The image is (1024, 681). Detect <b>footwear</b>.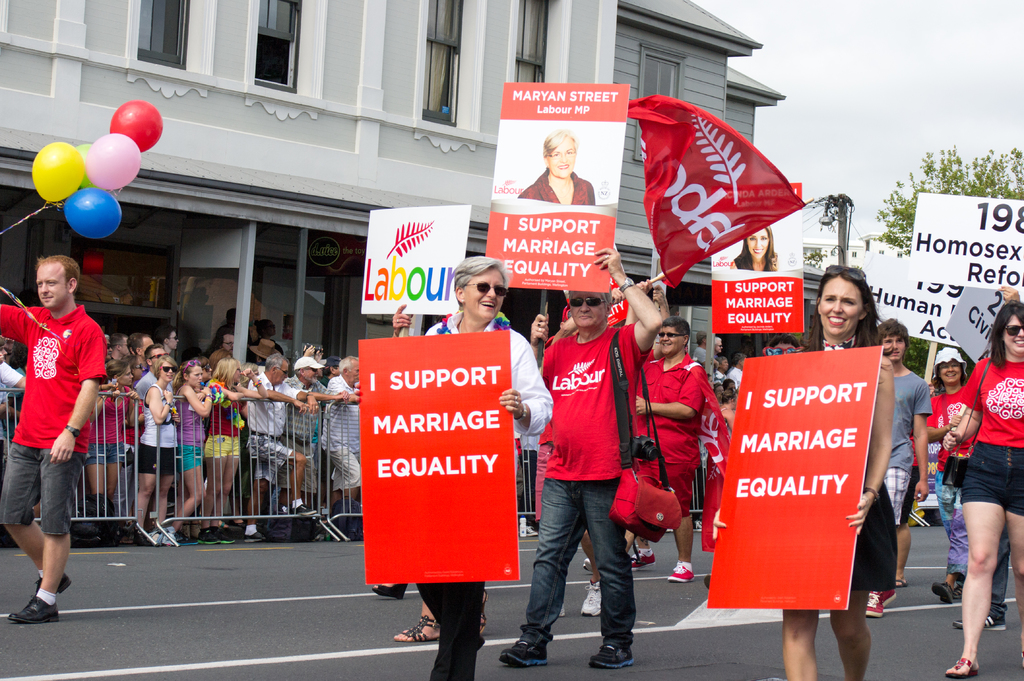
Detection: [369,577,417,599].
